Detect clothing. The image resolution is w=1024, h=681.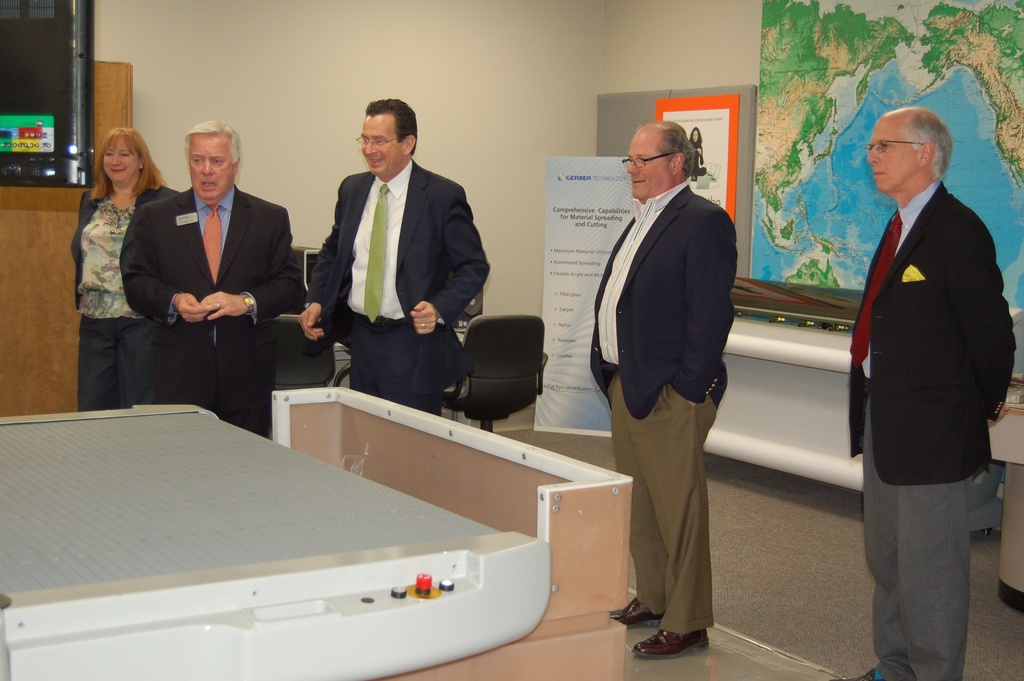
crop(588, 181, 739, 634).
